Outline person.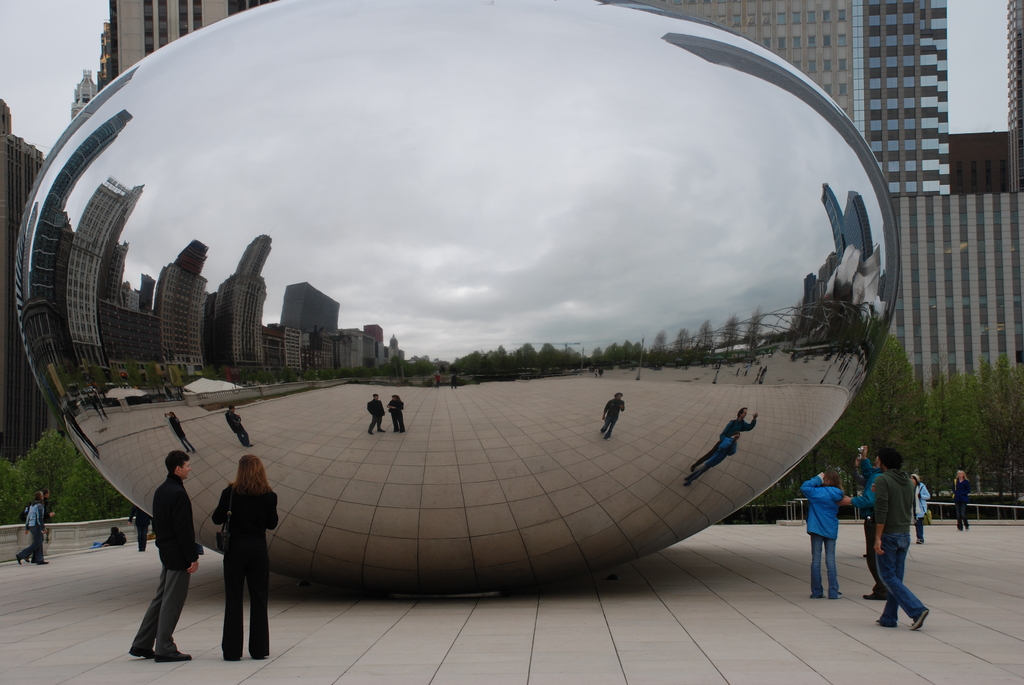
Outline: bbox=[134, 446, 192, 656].
